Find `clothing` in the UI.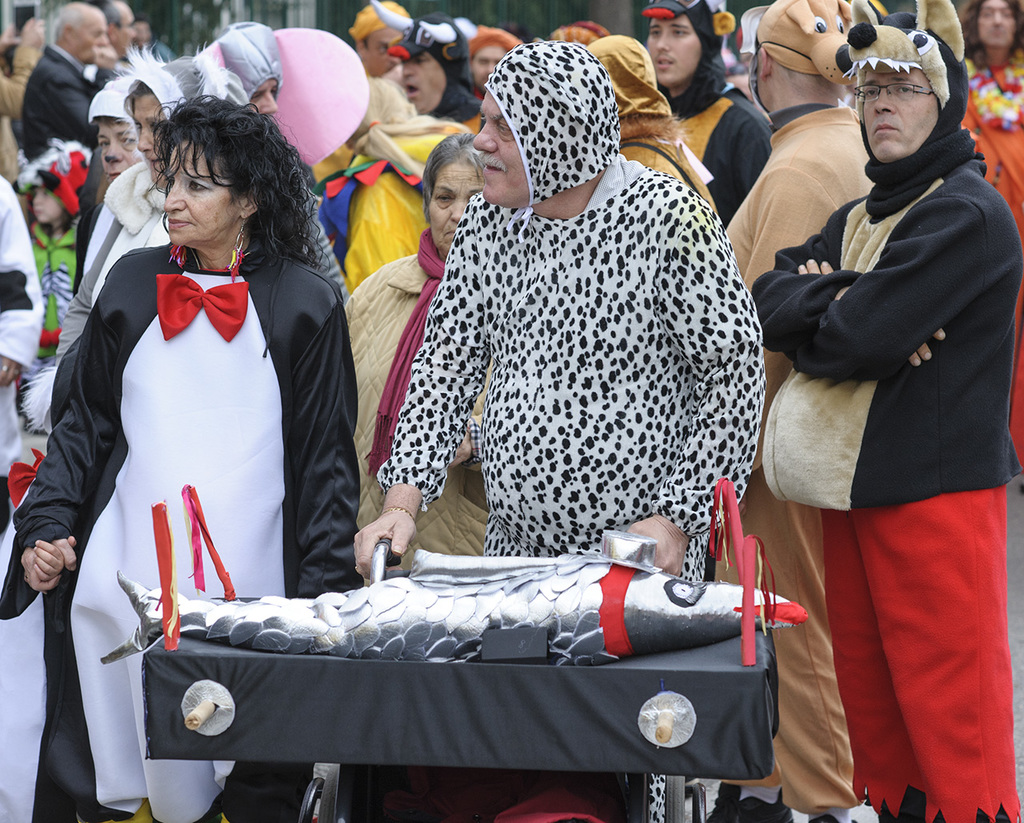
UI element at (320,133,438,310).
